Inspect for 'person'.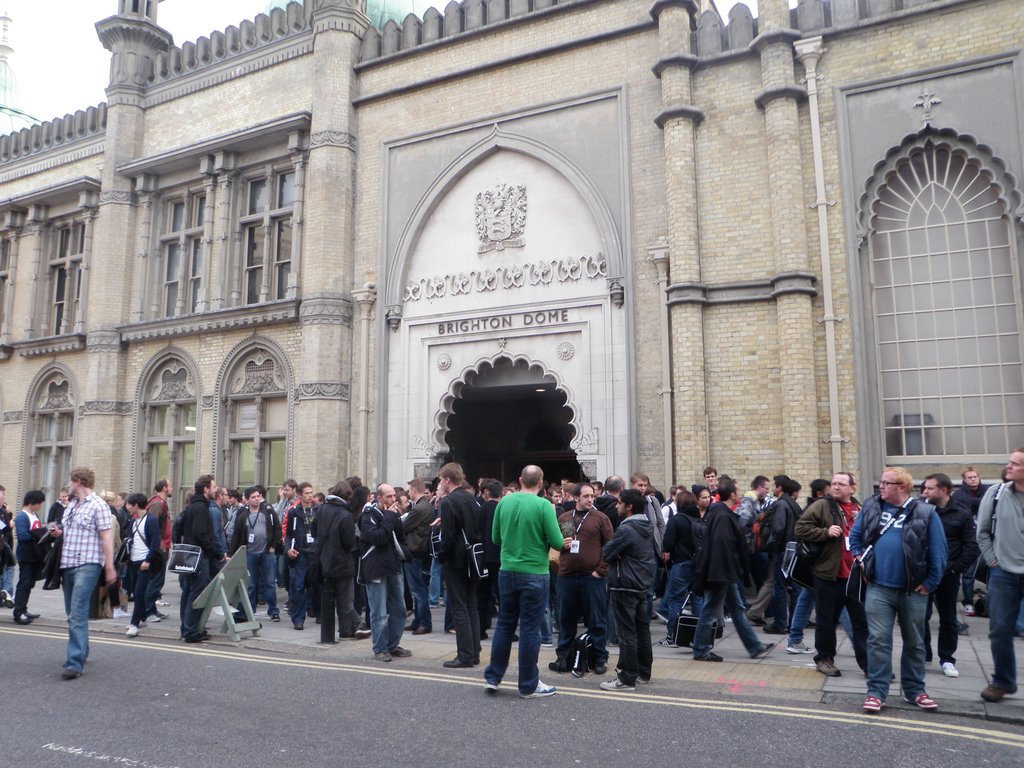
Inspection: 600, 484, 661, 695.
